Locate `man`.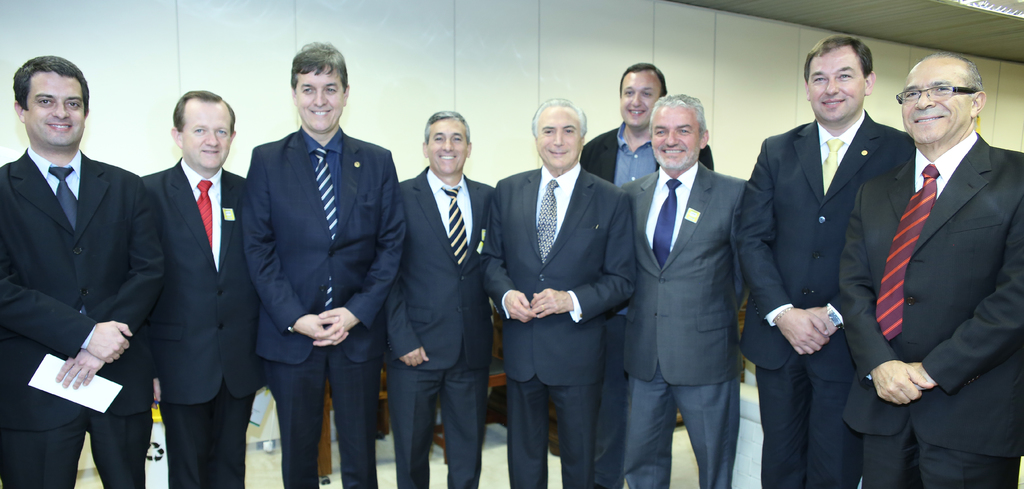
Bounding box: 487, 96, 636, 488.
